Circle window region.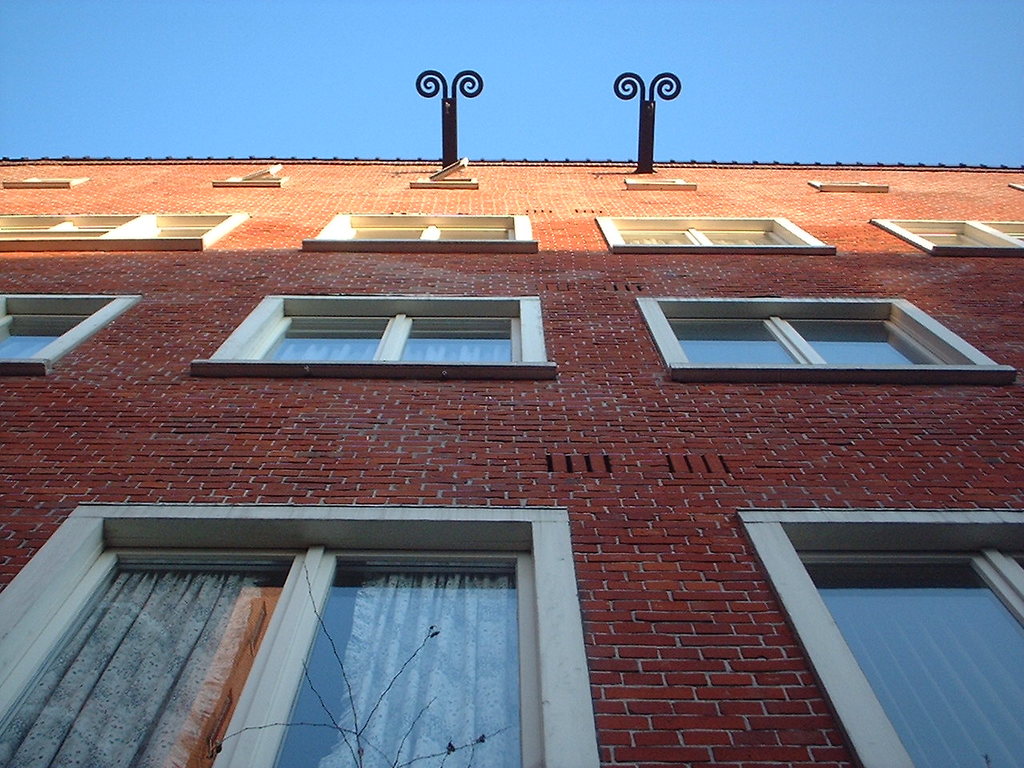
Region: 599/214/839/254.
